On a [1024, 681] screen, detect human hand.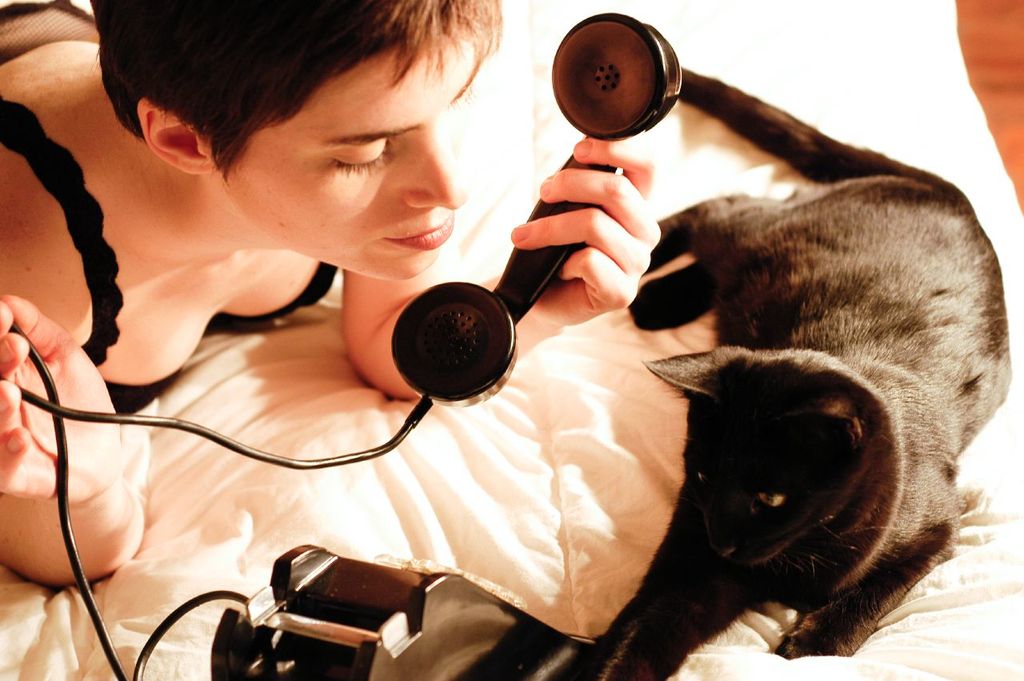
<bbox>509, 137, 663, 330</bbox>.
